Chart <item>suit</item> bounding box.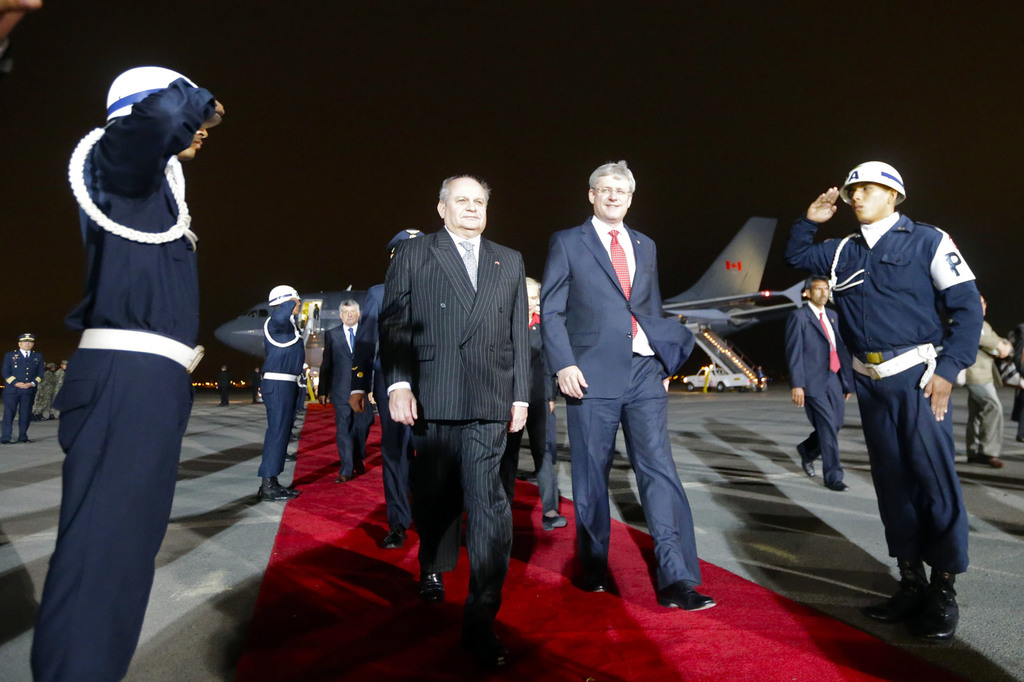
Charted: box=[789, 299, 845, 485].
